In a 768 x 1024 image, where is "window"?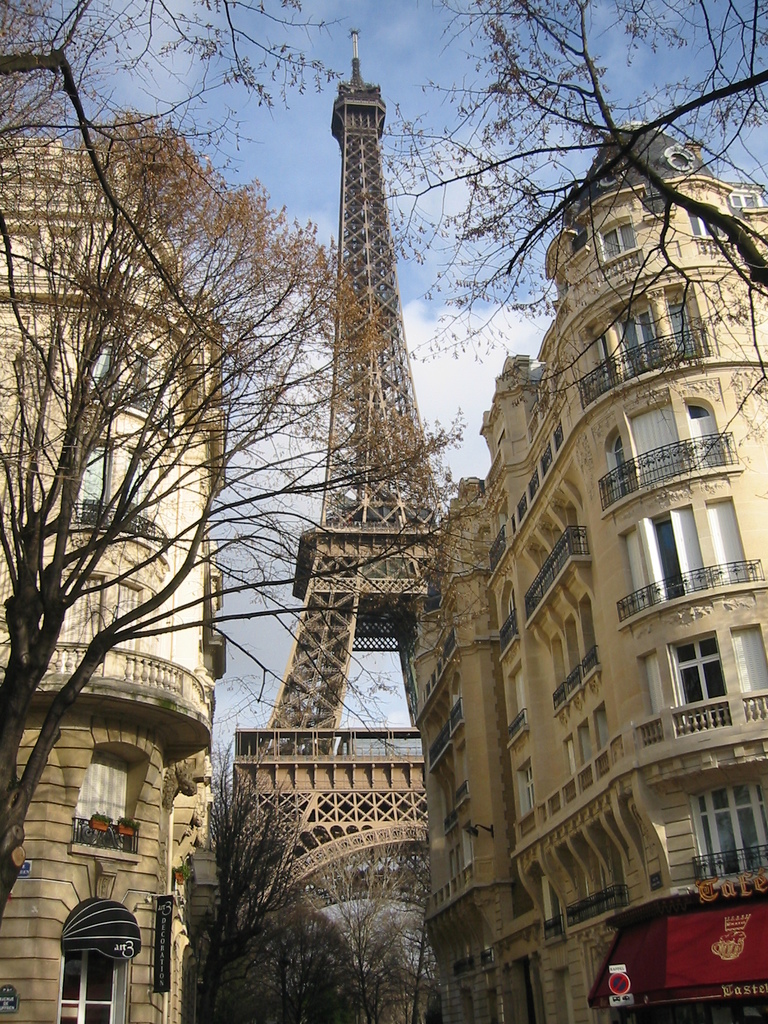
(593, 208, 637, 266).
